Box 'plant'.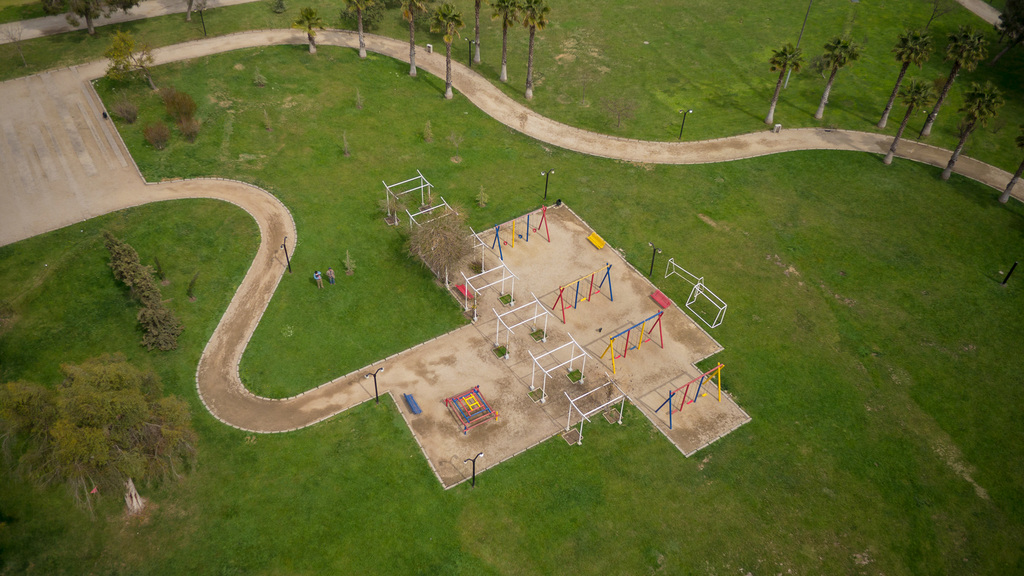
select_region(529, 326, 555, 341).
